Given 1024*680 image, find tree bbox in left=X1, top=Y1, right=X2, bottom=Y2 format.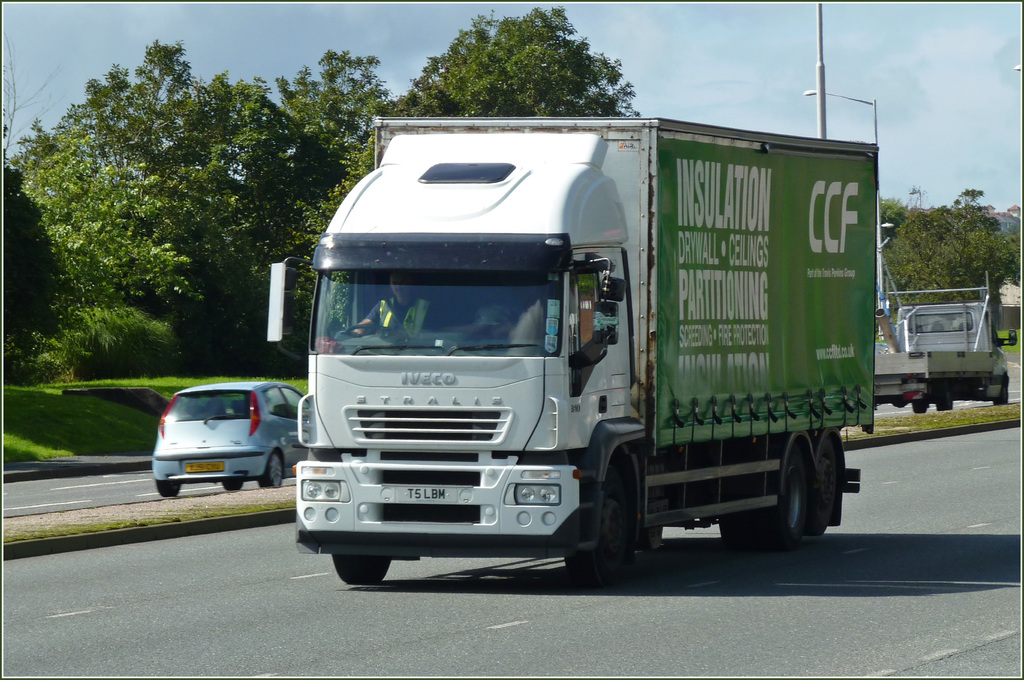
left=277, top=138, right=381, bottom=285.
